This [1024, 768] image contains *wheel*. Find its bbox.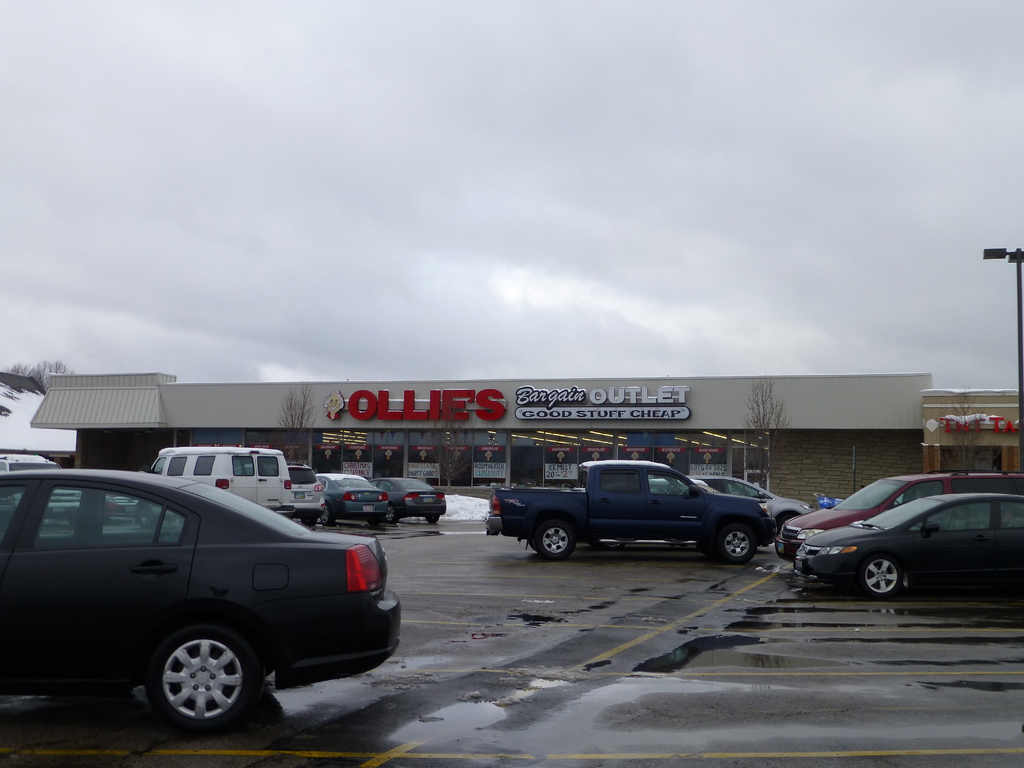
<box>383,505,399,529</box>.
